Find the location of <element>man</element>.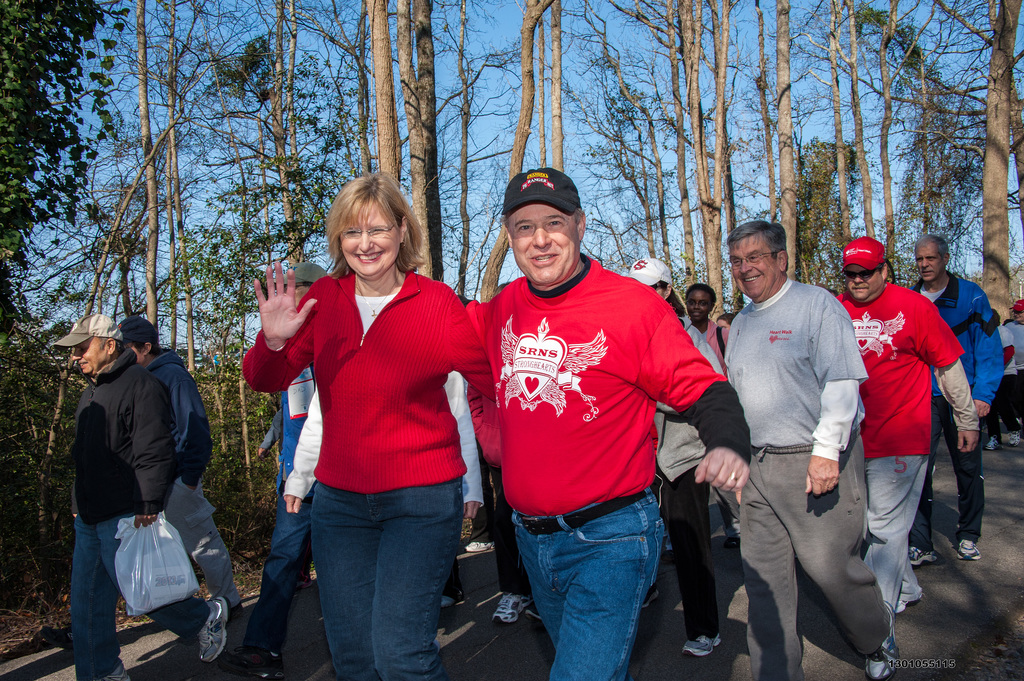
Location: locate(904, 230, 1005, 566).
